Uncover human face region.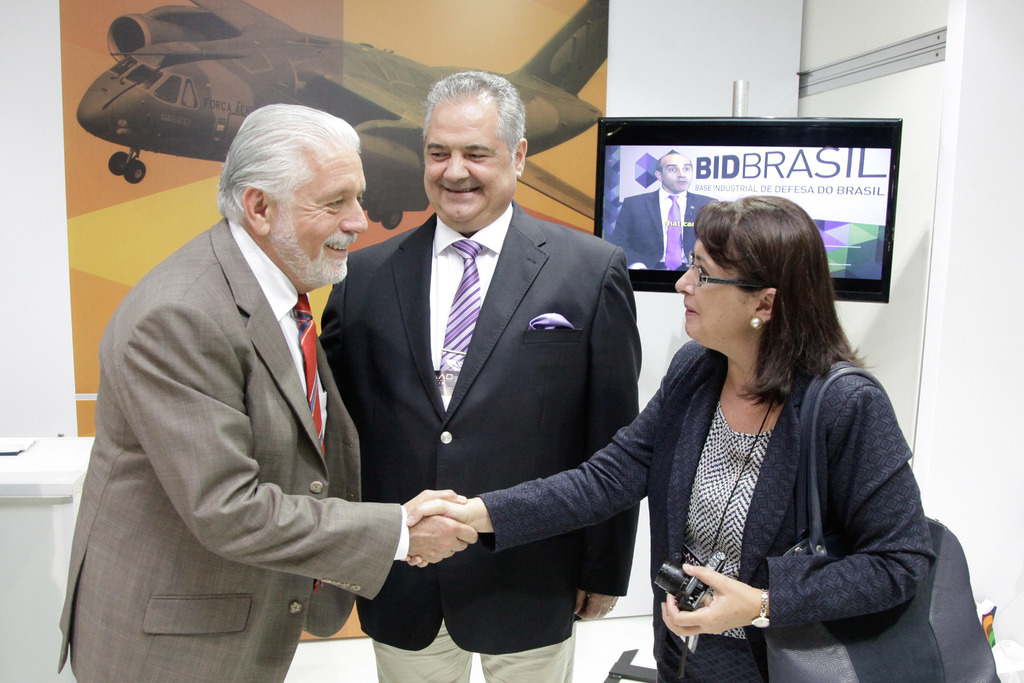
Uncovered: [x1=673, y1=236, x2=757, y2=345].
